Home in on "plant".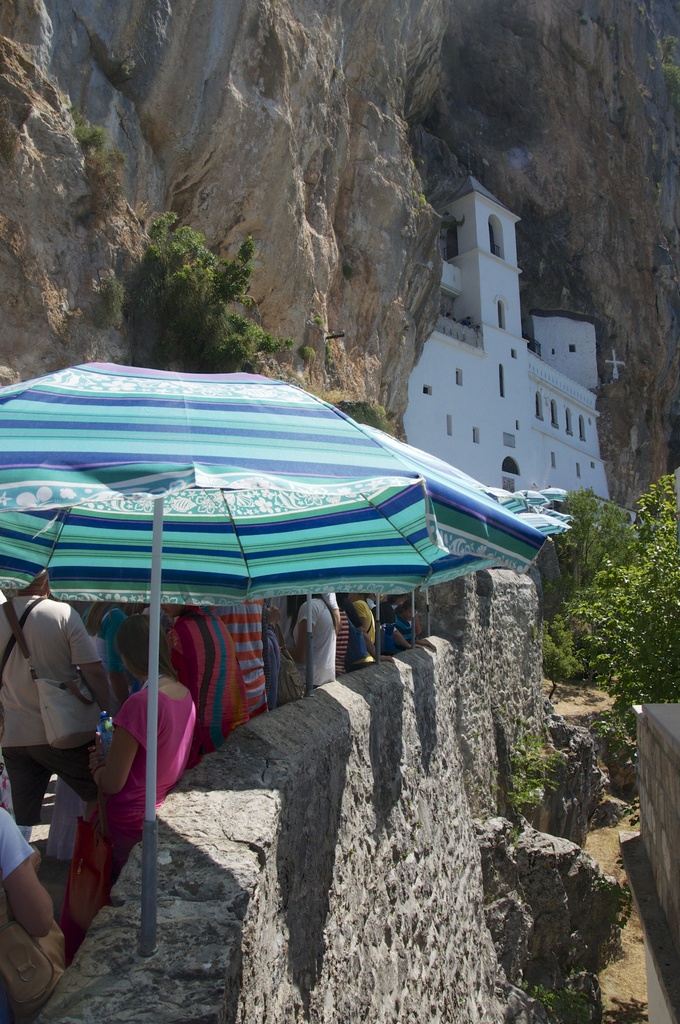
Homed in at [left=341, top=261, right=359, bottom=280].
